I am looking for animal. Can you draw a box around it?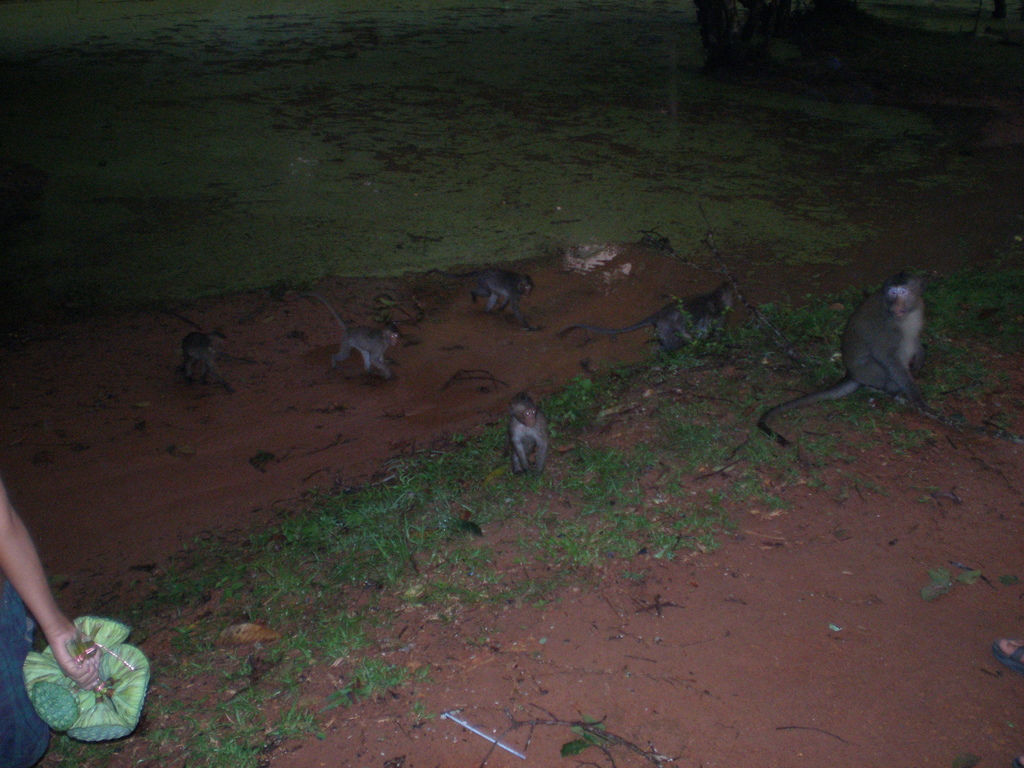
Sure, the bounding box is [x1=474, y1=270, x2=538, y2=322].
